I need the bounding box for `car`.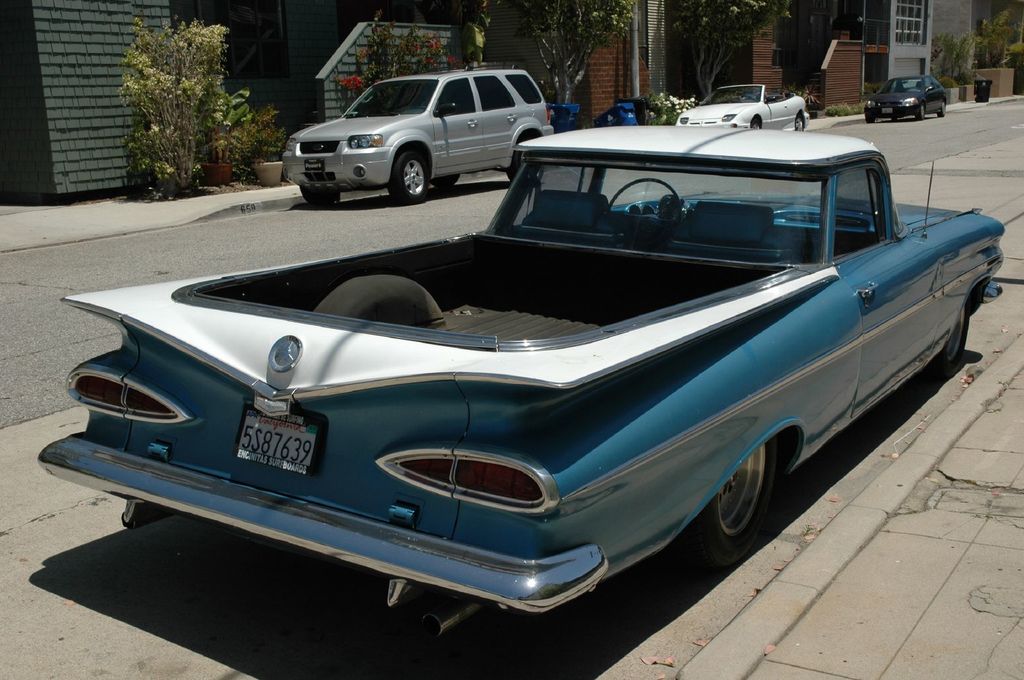
Here it is: left=678, top=79, right=810, bottom=133.
